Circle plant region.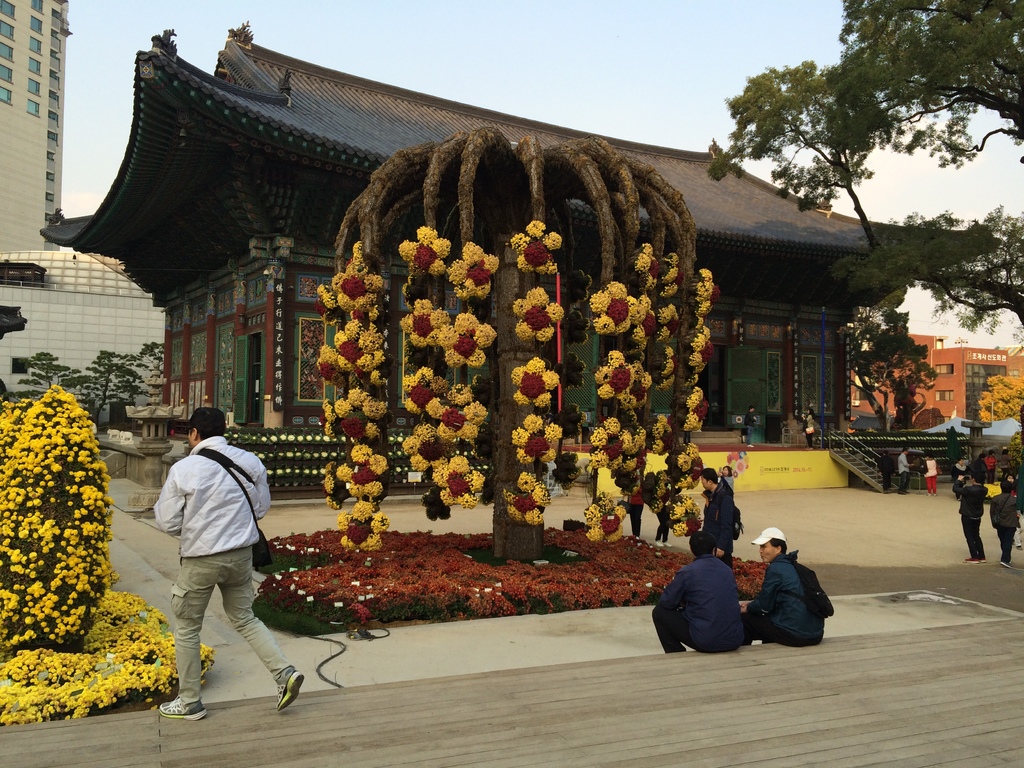
Region: [left=16, top=353, right=89, bottom=426].
